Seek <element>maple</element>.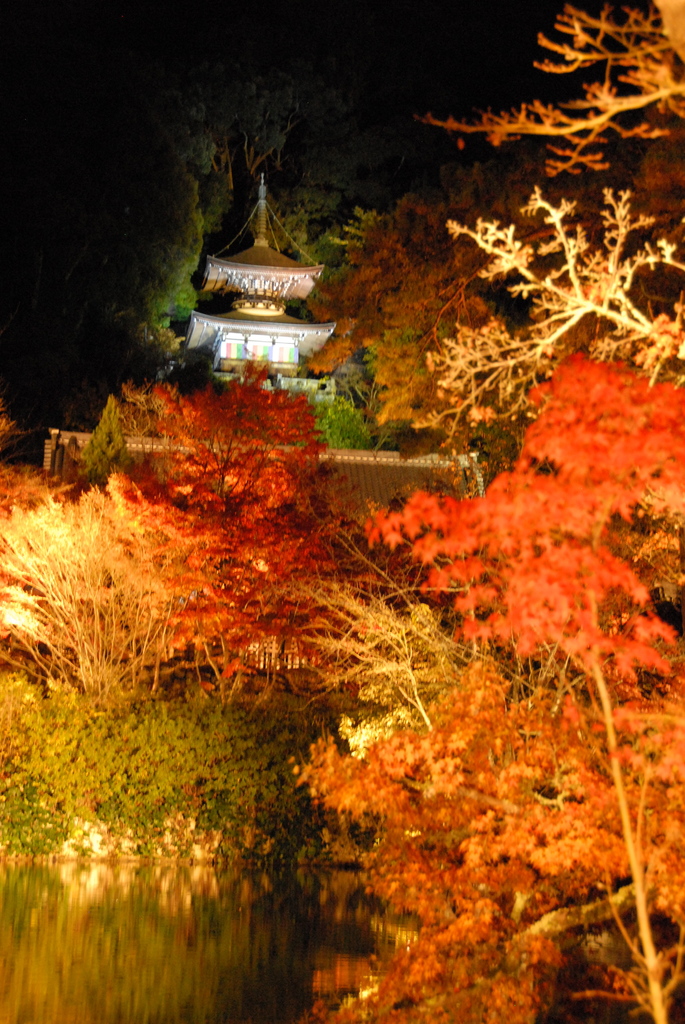
Rect(285, 344, 684, 1023).
